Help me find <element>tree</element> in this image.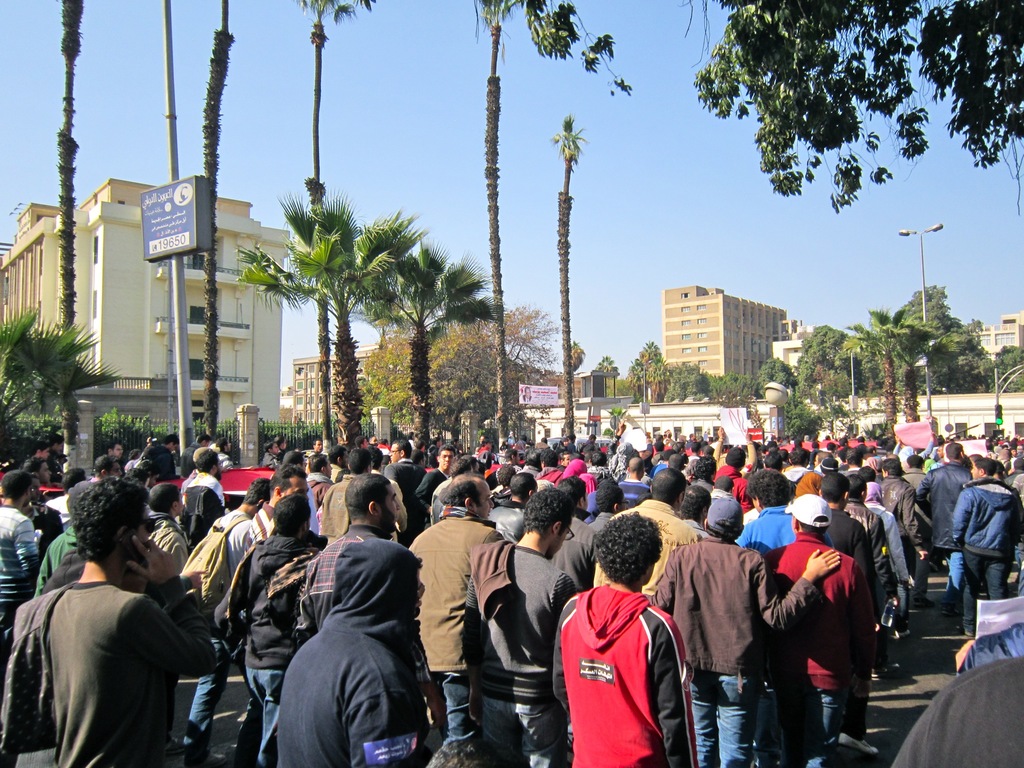
Found it: crop(0, 307, 97, 442).
